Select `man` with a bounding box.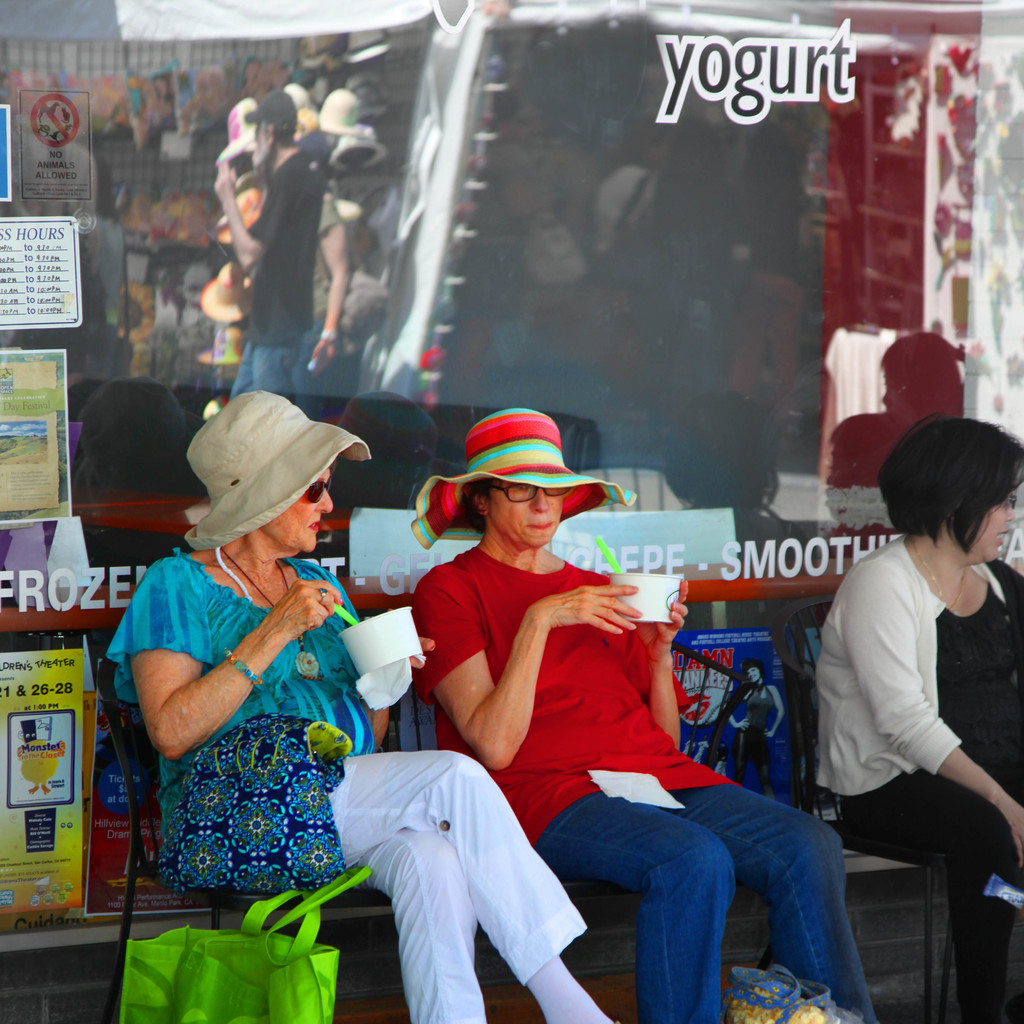
bbox=[218, 86, 319, 398].
